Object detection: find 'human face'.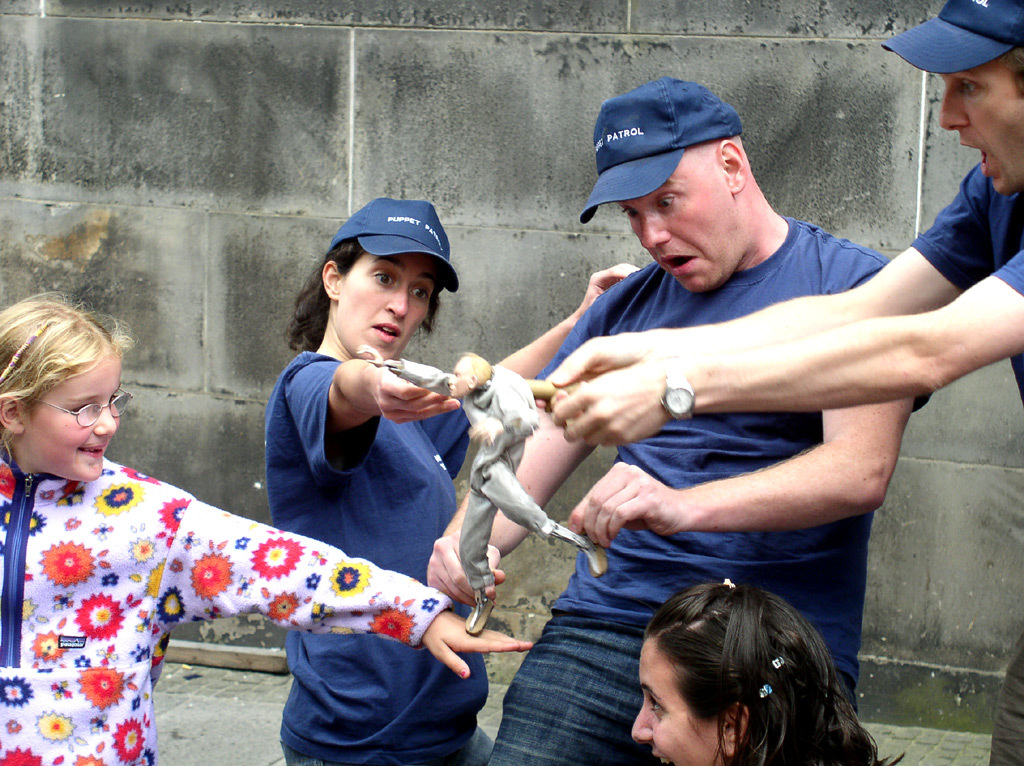
<box>632,641,722,765</box>.
